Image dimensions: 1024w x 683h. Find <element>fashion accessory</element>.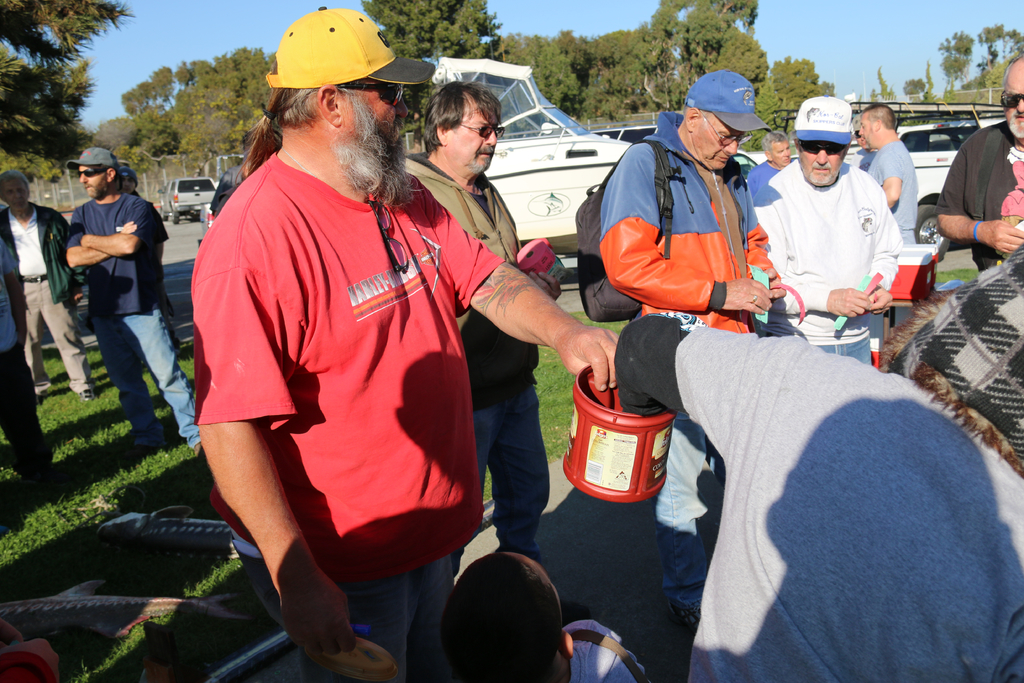
123,168,137,179.
